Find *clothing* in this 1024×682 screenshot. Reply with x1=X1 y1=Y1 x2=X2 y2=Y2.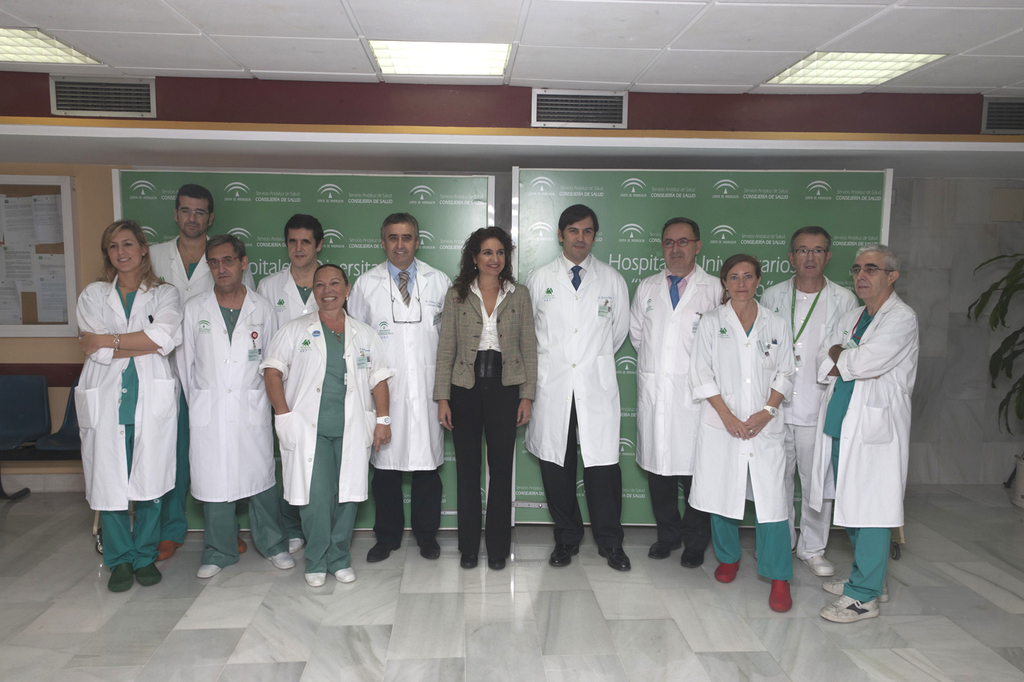
x1=433 y1=270 x2=535 y2=561.
